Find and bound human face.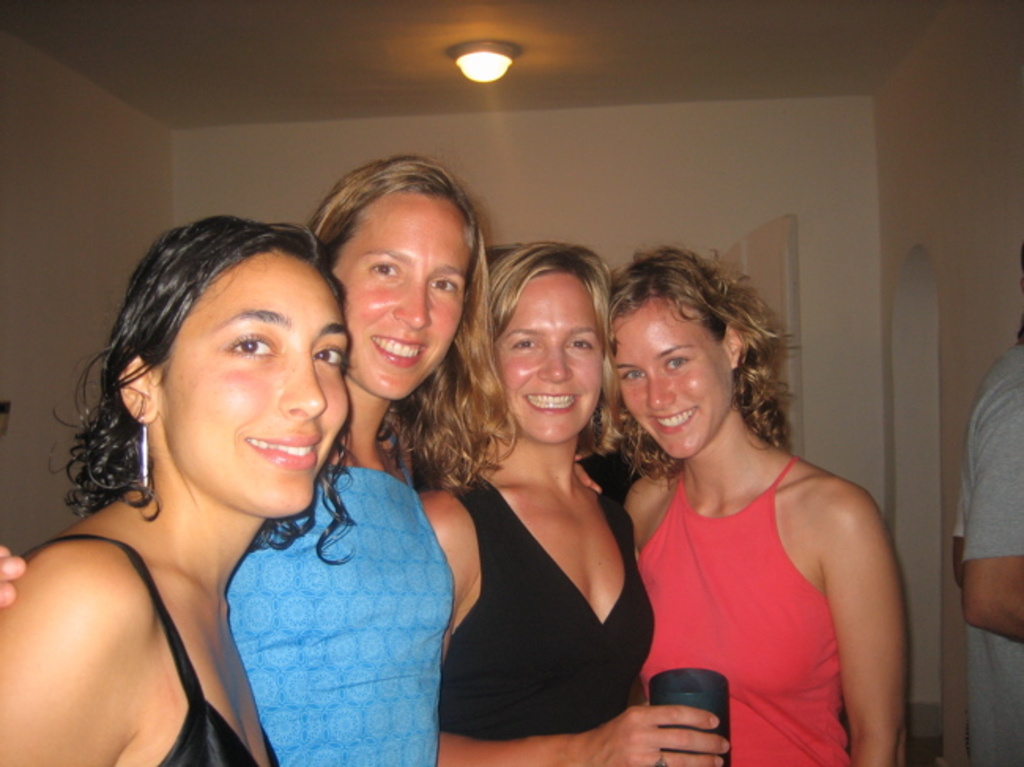
Bound: (167,274,351,513).
